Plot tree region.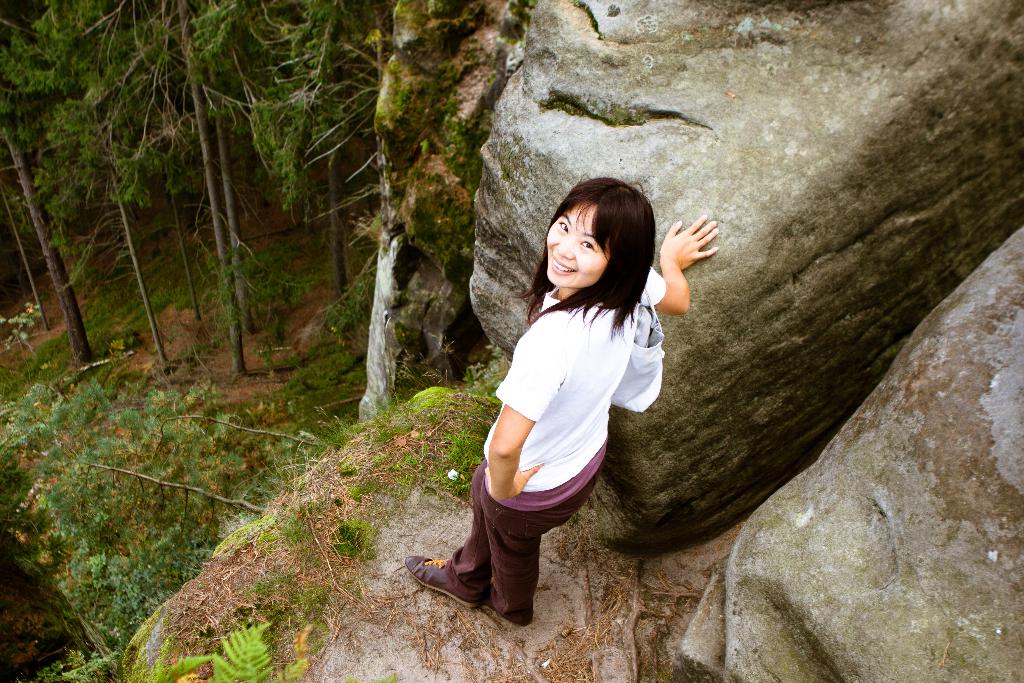
Plotted at [left=31, top=0, right=386, bottom=388].
